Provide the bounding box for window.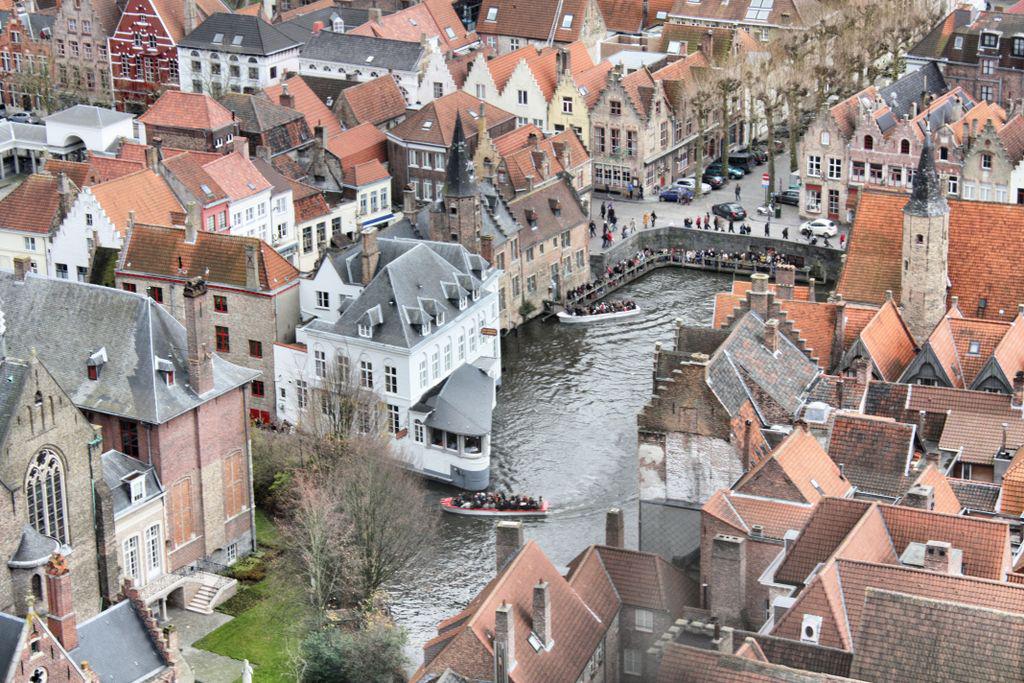
{"left": 890, "top": 167, "right": 902, "bottom": 185}.
